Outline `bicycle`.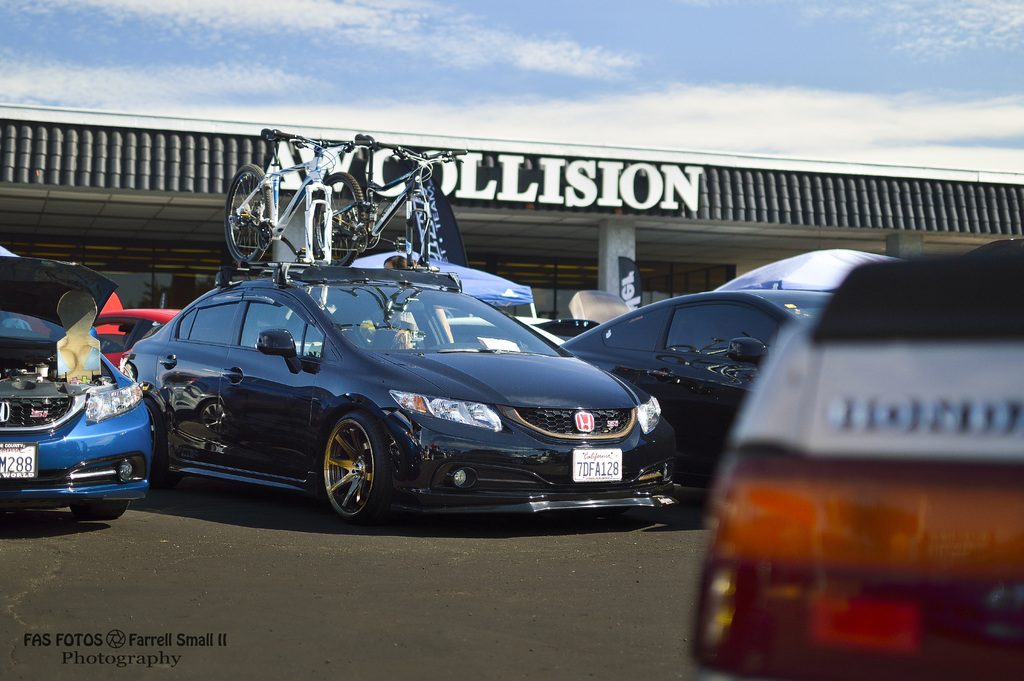
Outline: Rect(306, 140, 461, 272).
